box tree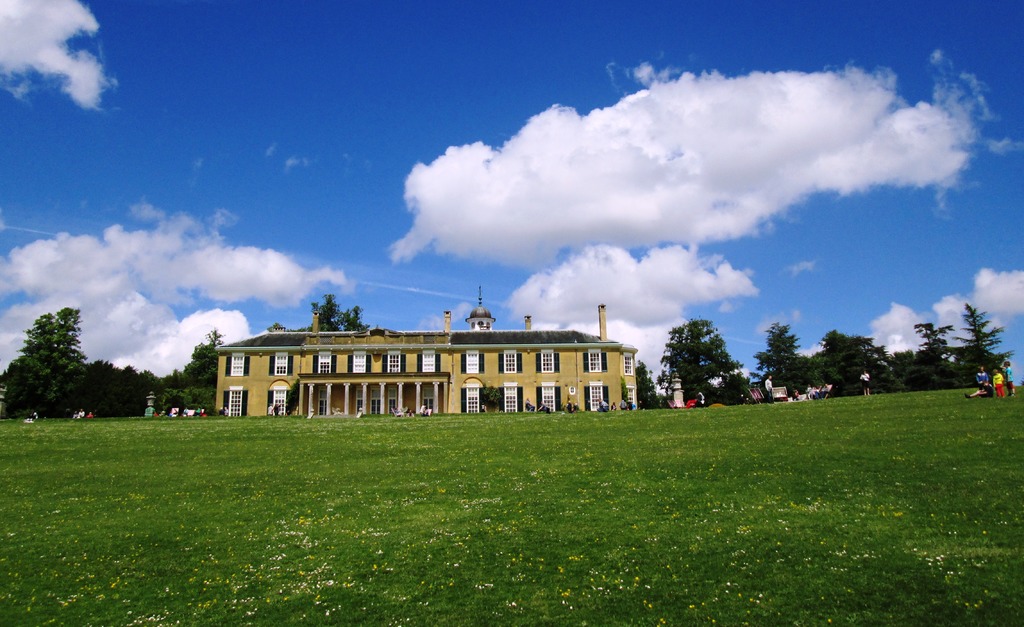
bbox=(164, 327, 234, 395)
